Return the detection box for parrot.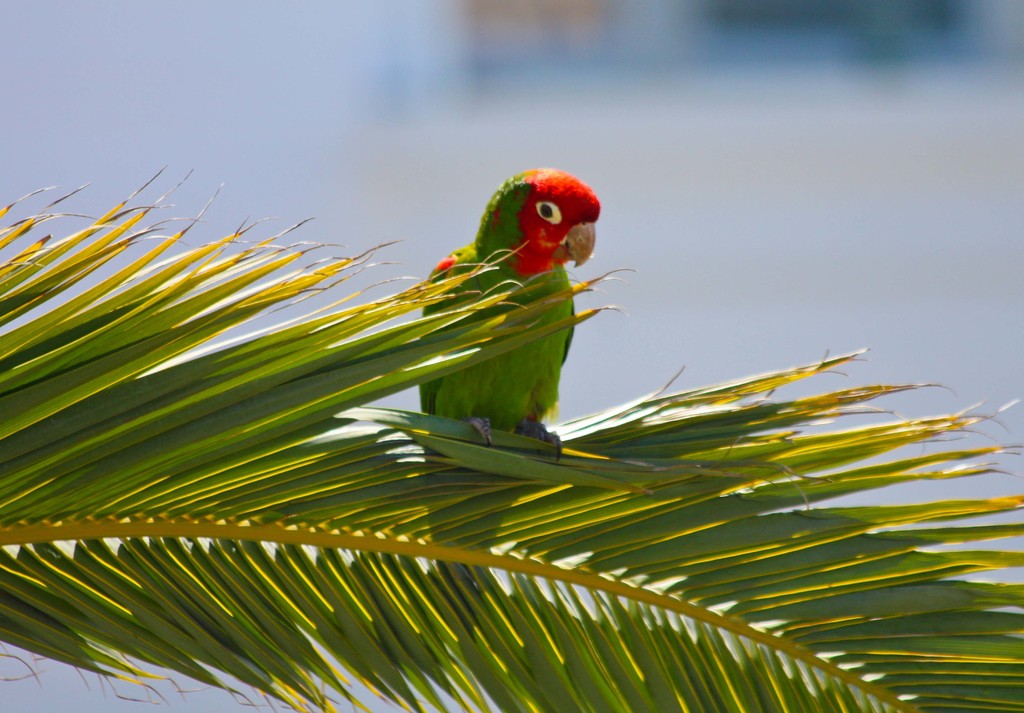
detection(417, 167, 600, 557).
